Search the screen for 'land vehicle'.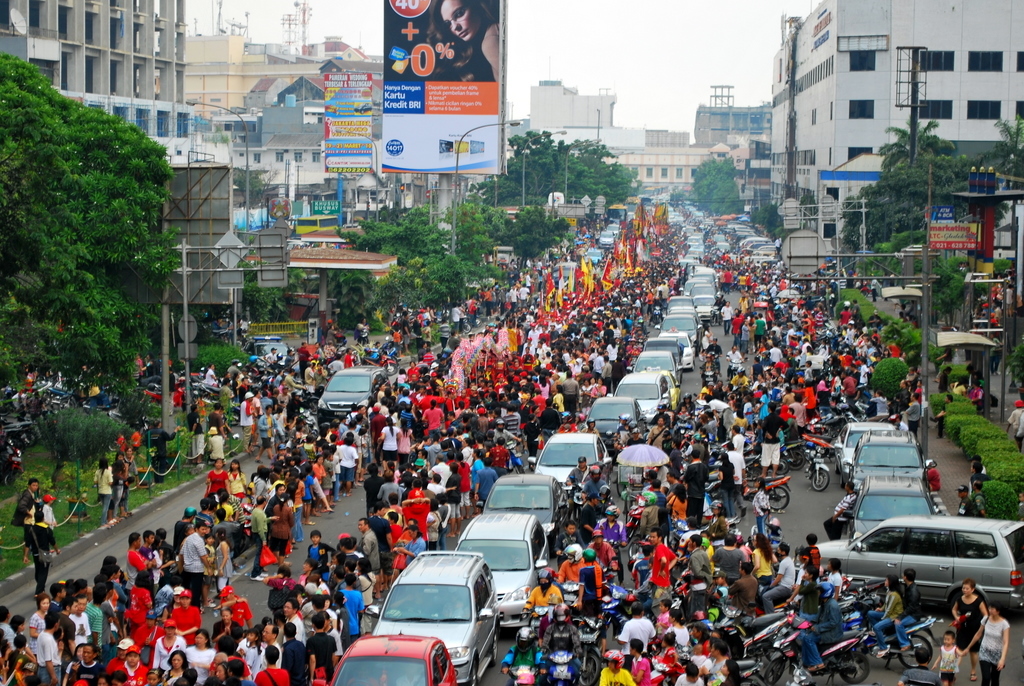
Found at region(535, 432, 613, 491).
